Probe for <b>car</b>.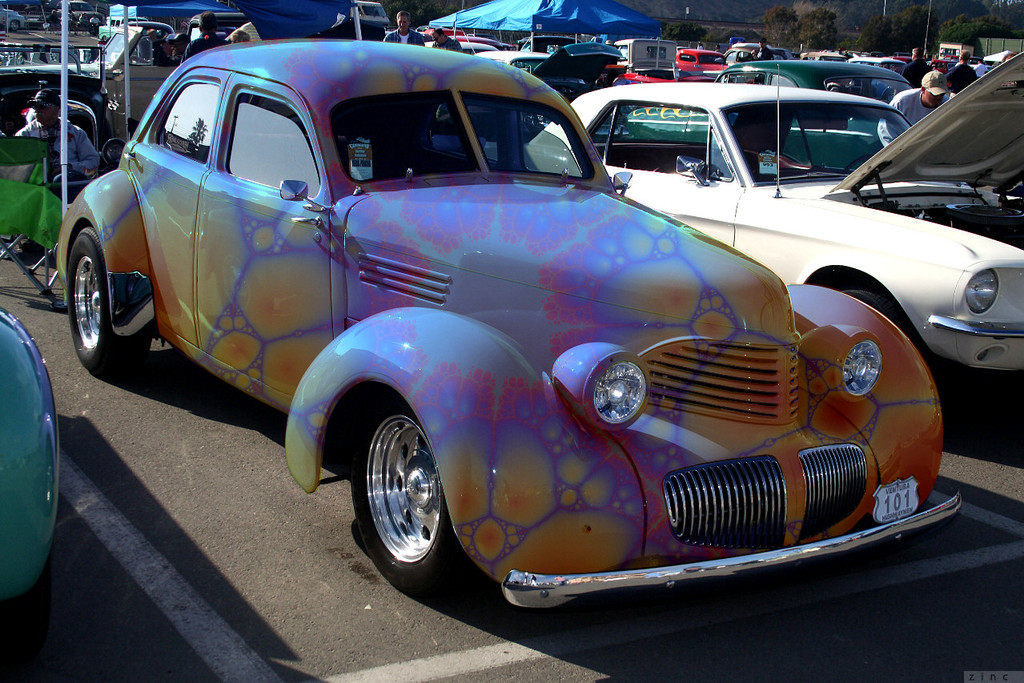
Probe result: pyautogui.locateOnScreen(708, 51, 966, 175).
